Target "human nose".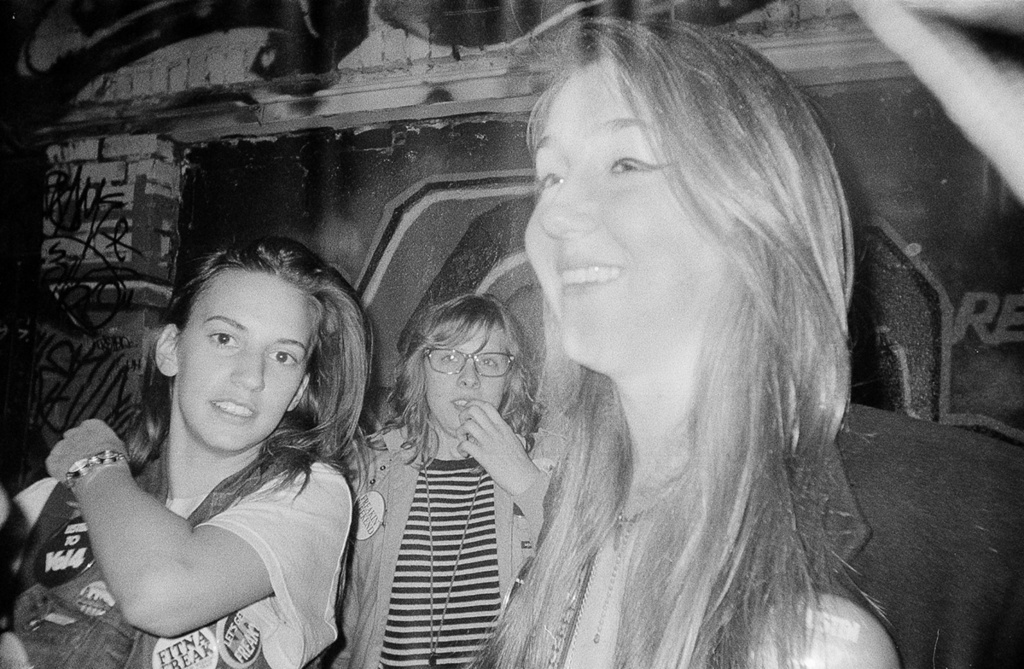
Target region: Rect(540, 168, 597, 236).
